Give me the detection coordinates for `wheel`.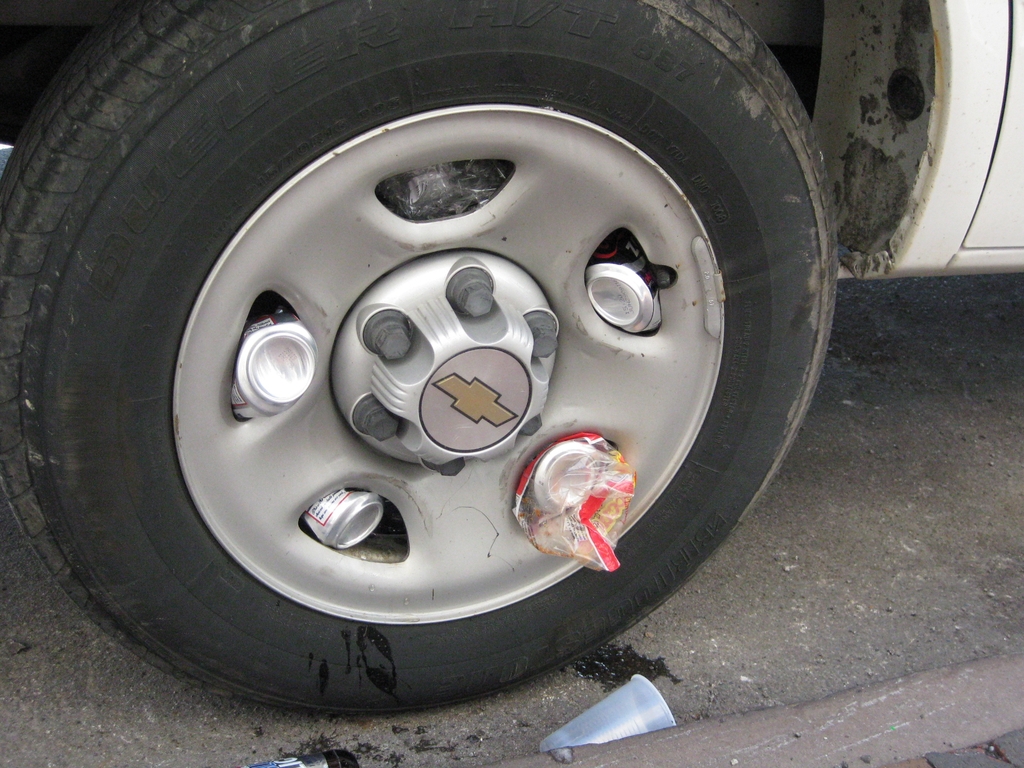
<region>37, 15, 842, 716</region>.
